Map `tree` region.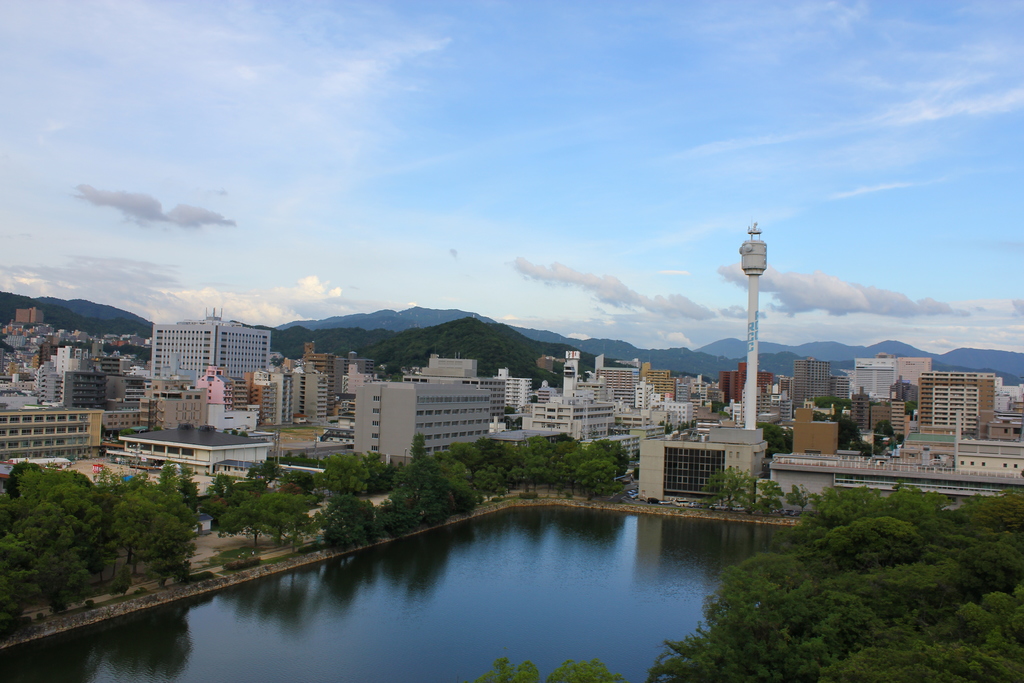
Mapped to [left=383, top=433, right=471, bottom=536].
